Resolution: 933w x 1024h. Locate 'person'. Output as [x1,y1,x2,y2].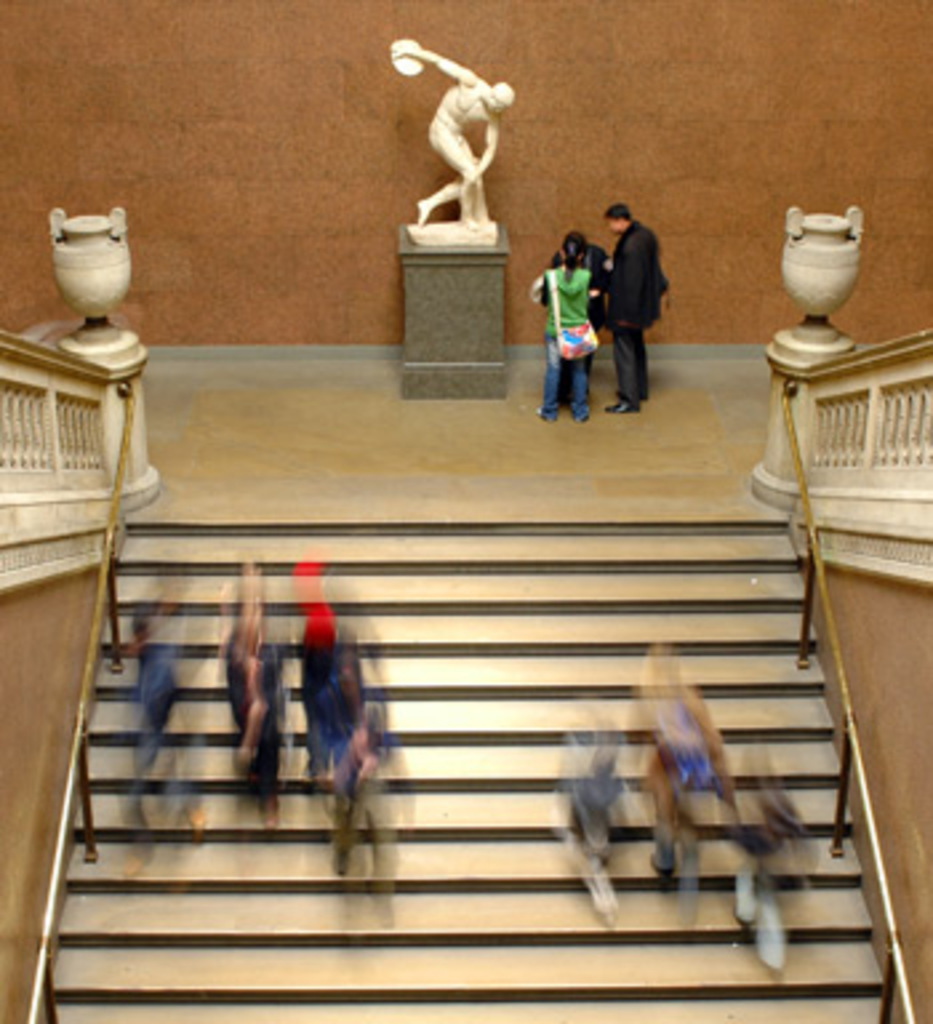
[589,200,661,413].
